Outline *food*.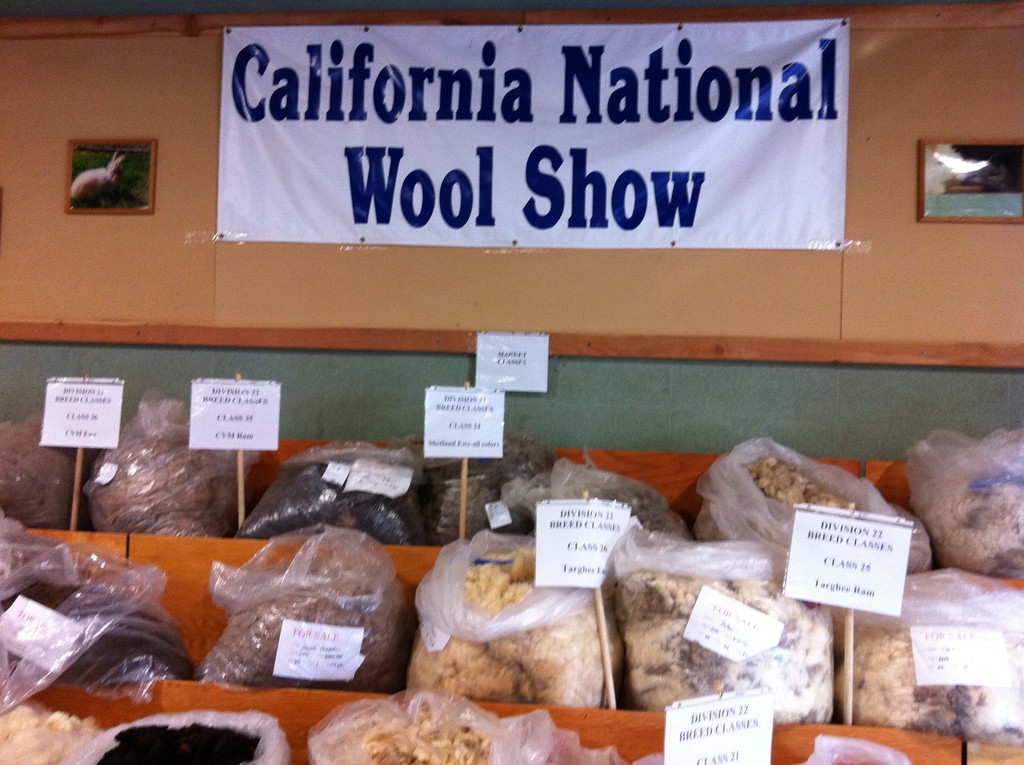
Outline: (left=430, top=430, right=559, bottom=546).
